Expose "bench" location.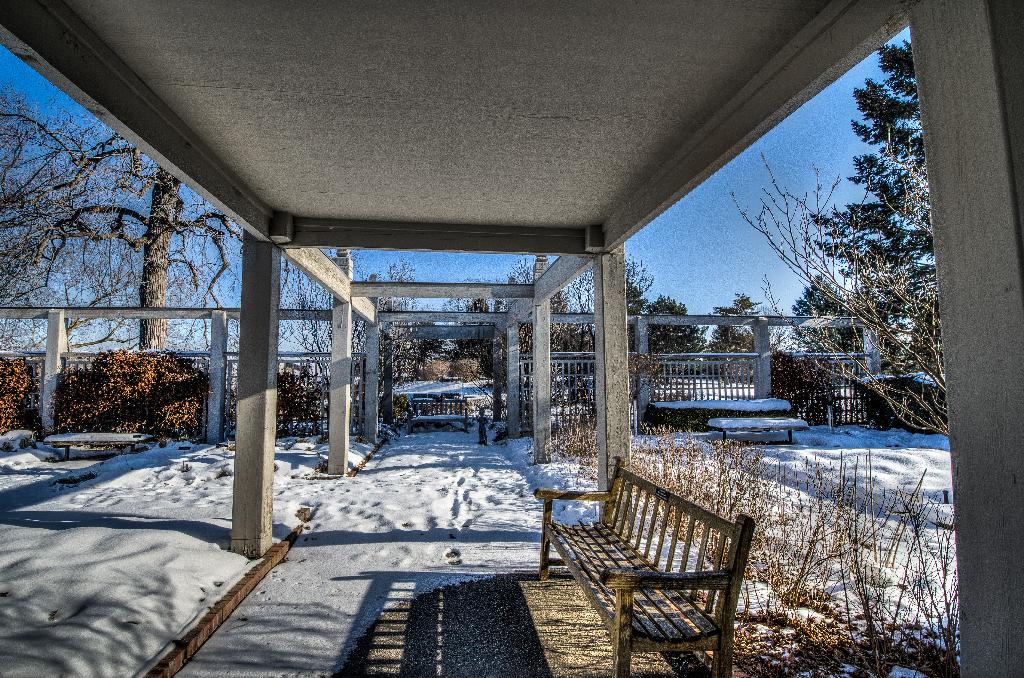
Exposed at 705, 416, 808, 444.
